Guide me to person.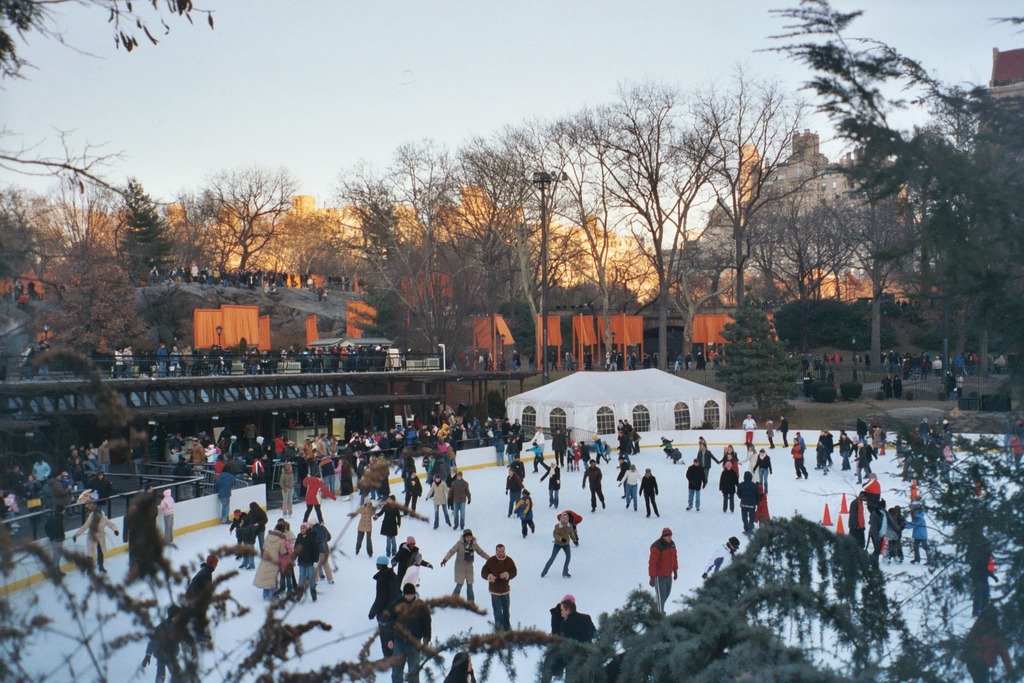
Guidance: <region>751, 485, 766, 524</region>.
